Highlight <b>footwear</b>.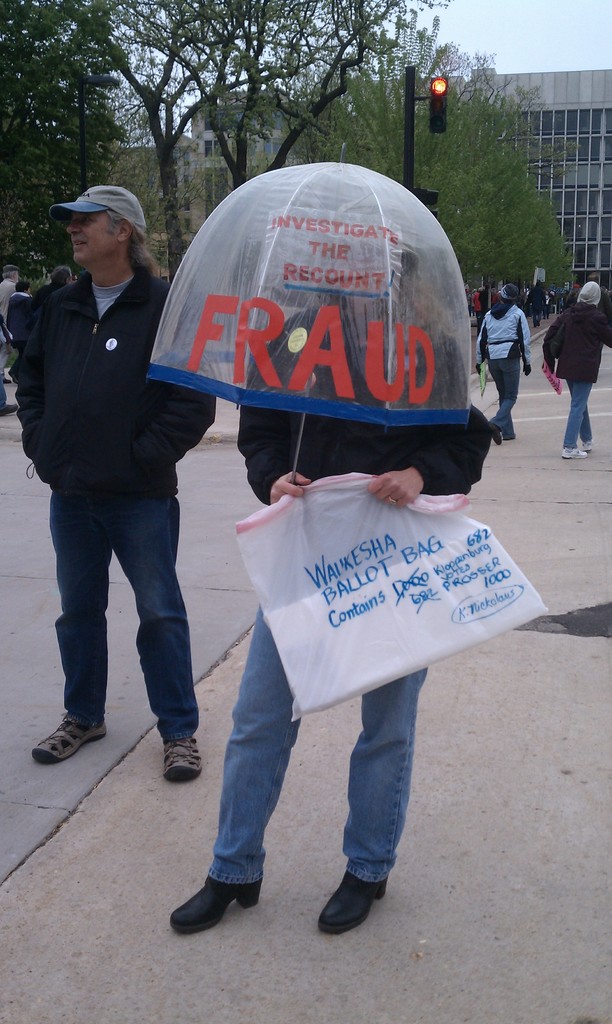
Highlighted region: <box>158,739,204,784</box>.
